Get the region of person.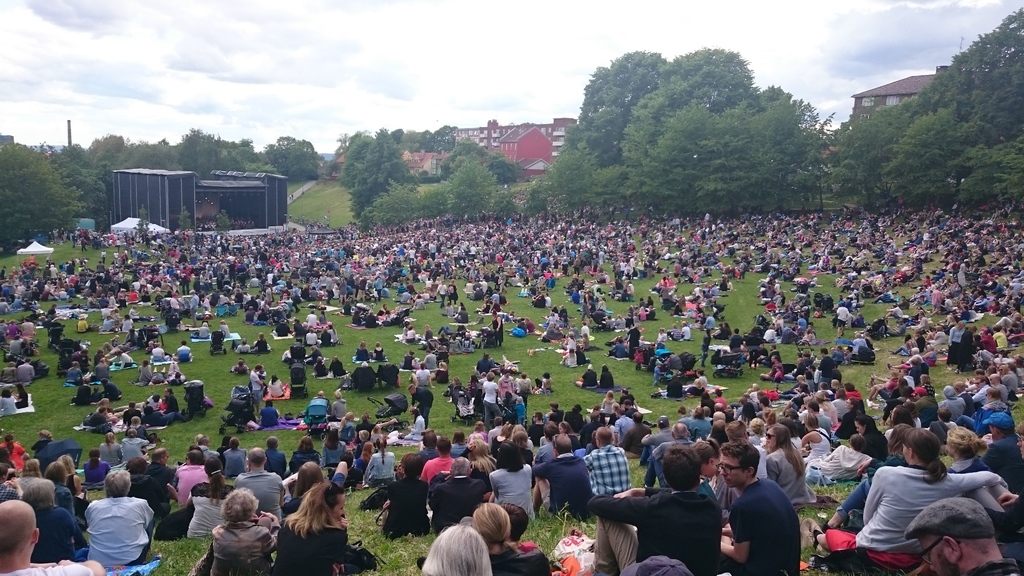
563/347/579/367.
